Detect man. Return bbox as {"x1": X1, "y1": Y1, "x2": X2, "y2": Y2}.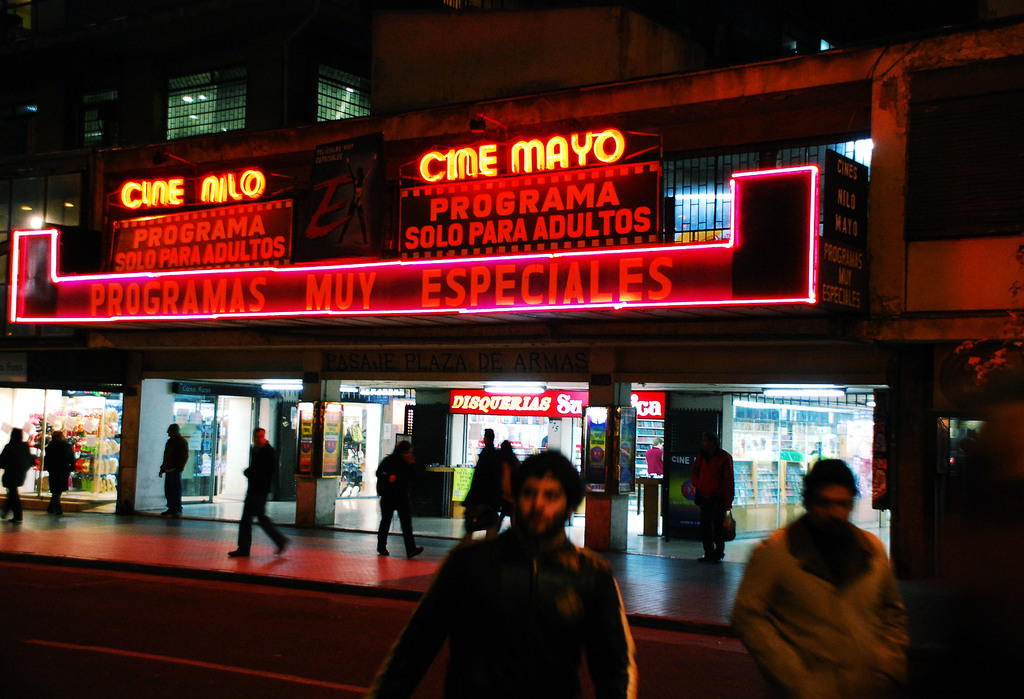
{"x1": 220, "y1": 422, "x2": 289, "y2": 561}.
